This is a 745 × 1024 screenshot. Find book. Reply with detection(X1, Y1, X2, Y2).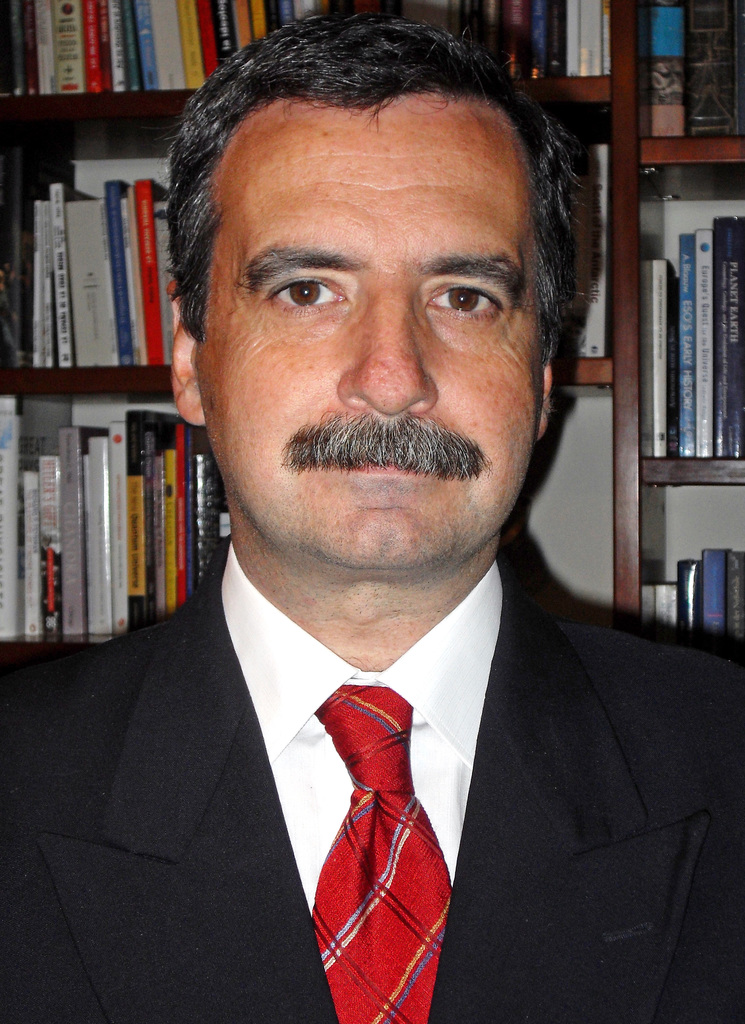
detection(681, 0, 744, 141).
